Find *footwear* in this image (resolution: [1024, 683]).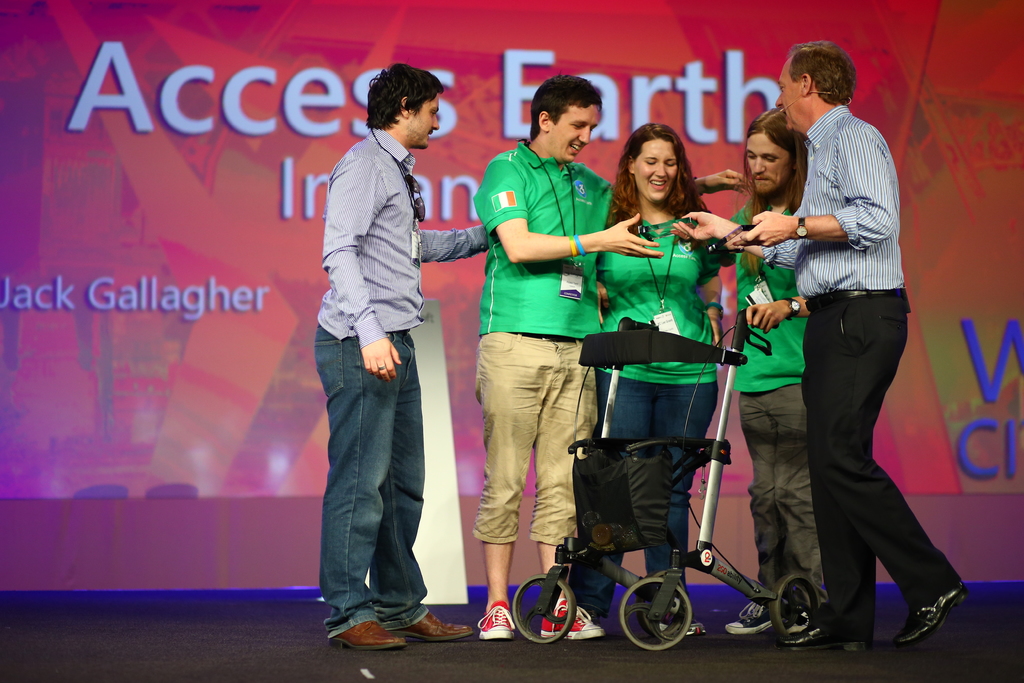
locate(656, 620, 708, 639).
